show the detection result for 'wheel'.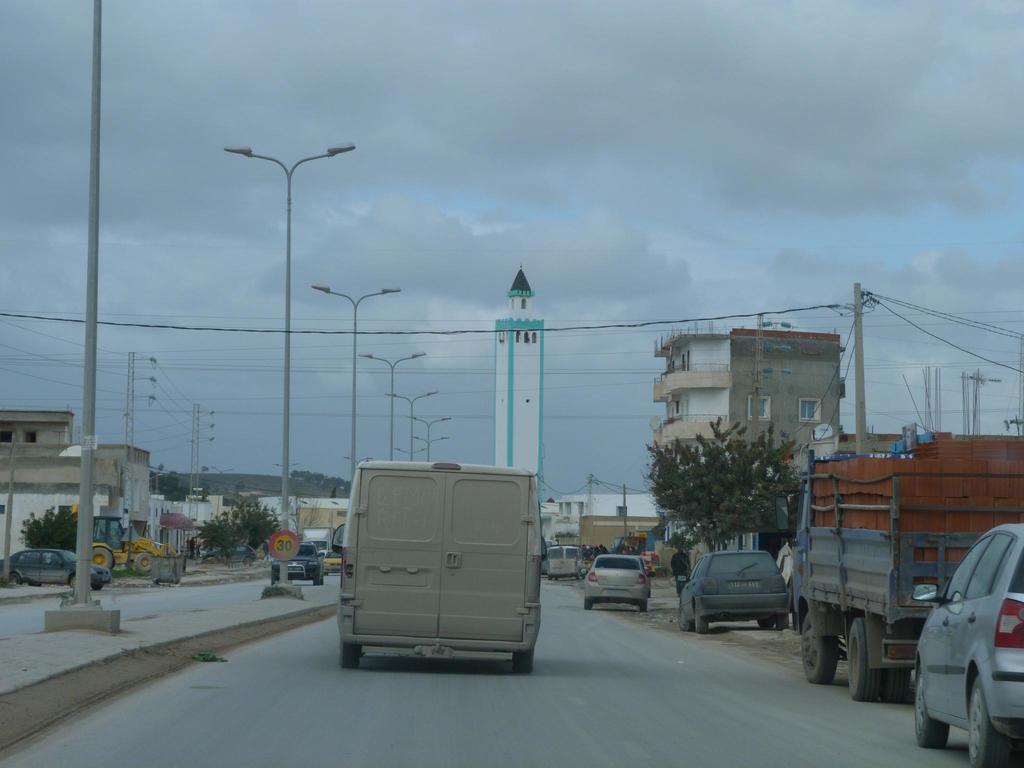
detection(511, 648, 532, 672).
